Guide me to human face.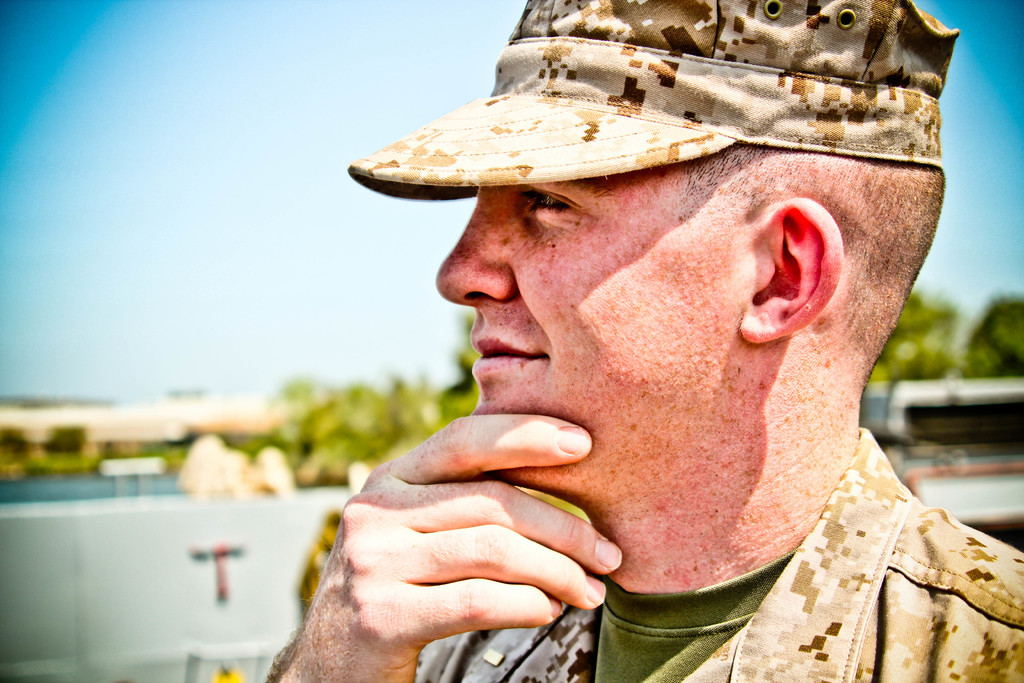
Guidance: bbox=[434, 169, 760, 484].
